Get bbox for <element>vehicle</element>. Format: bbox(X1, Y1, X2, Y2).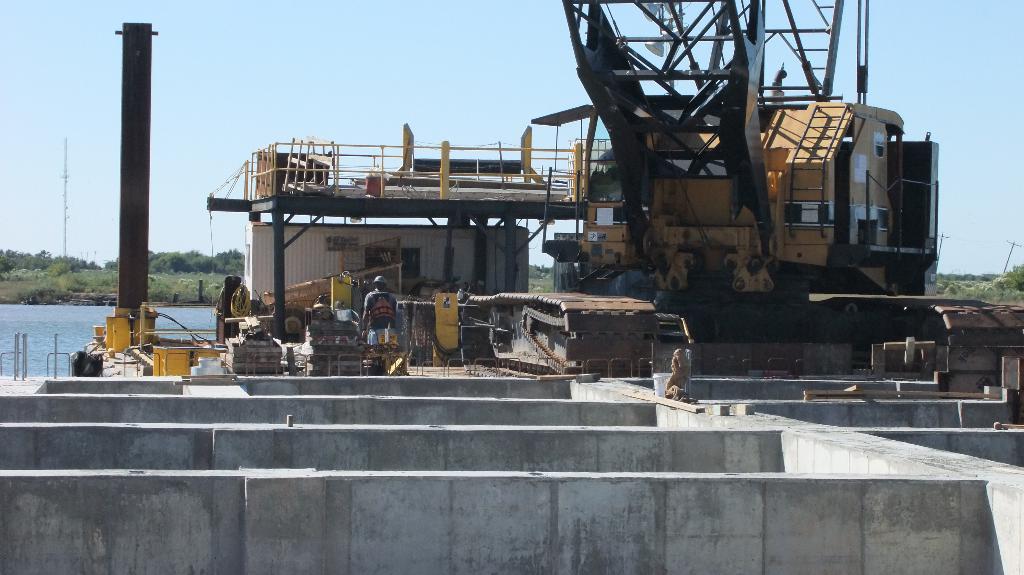
bbox(297, 258, 411, 379).
